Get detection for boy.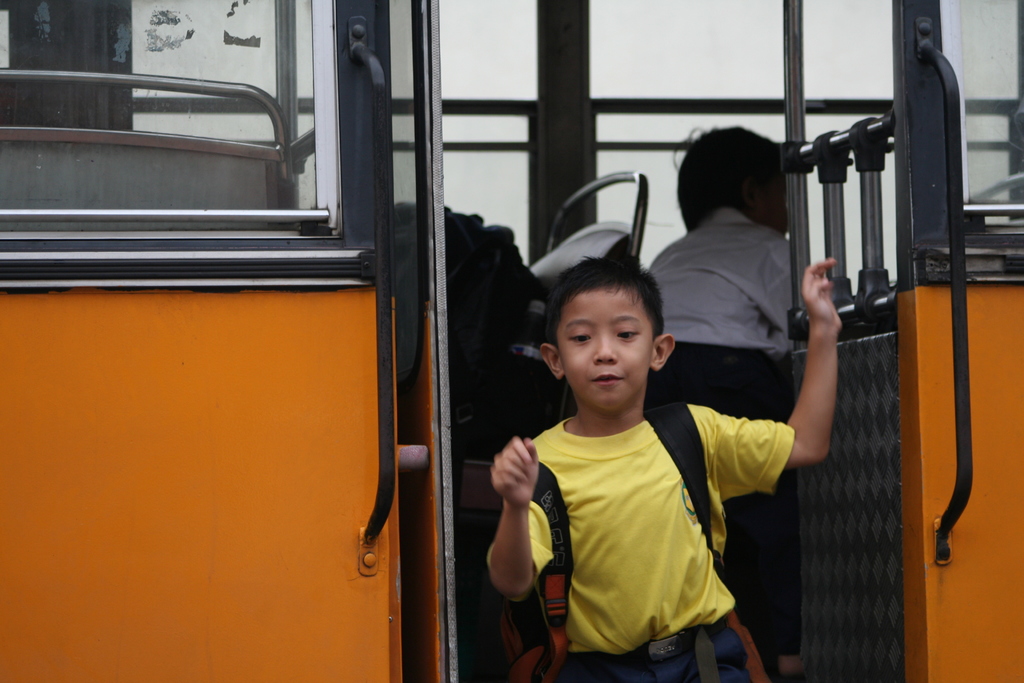
Detection: box=[491, 265, 854, 682].
